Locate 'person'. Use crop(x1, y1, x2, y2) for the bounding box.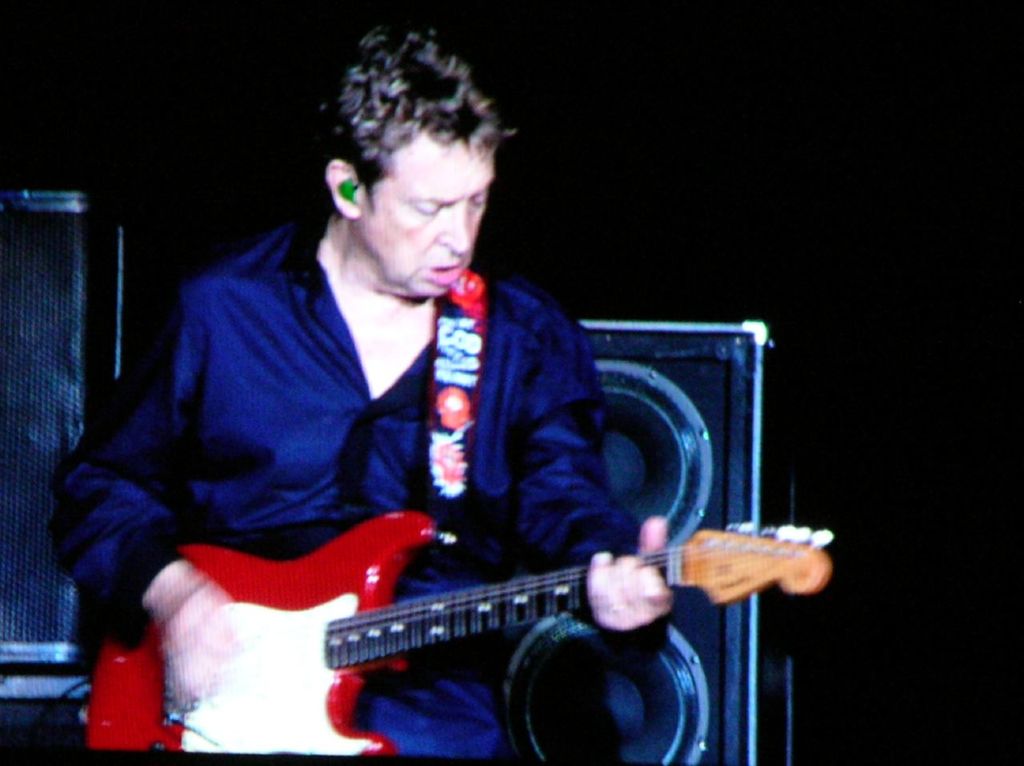
crop(135, 83, 769, 758).
